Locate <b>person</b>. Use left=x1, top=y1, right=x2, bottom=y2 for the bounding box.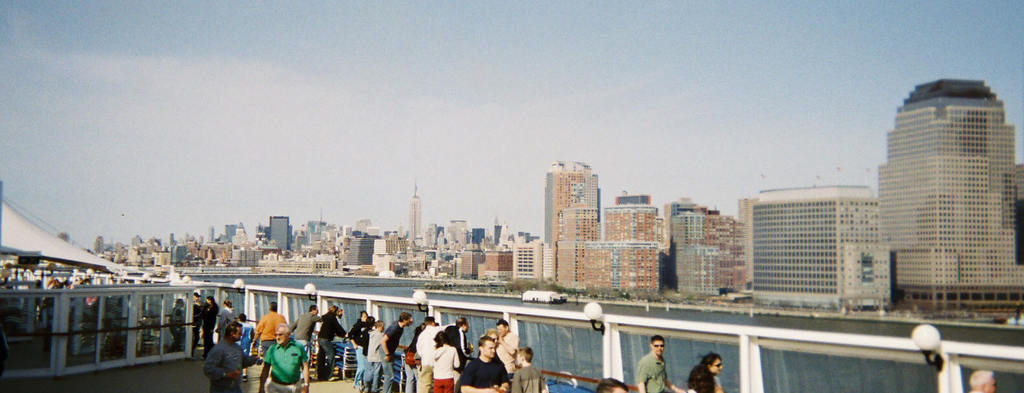
left=217, top=298, right=233, bottom=337.
